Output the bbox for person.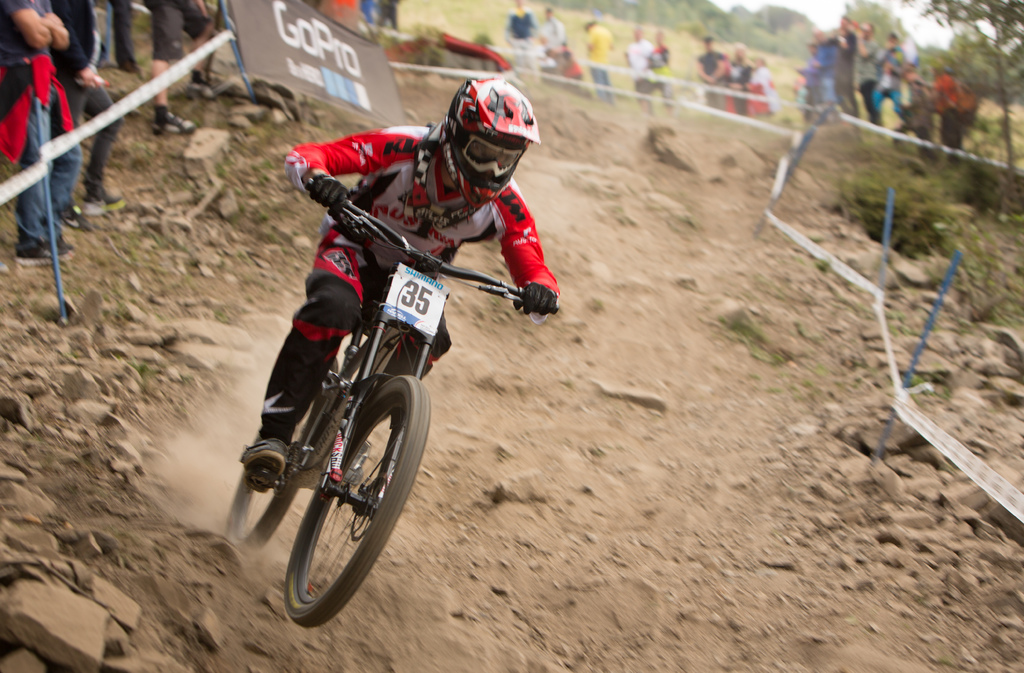
<box>360,0,386,24</box>.
